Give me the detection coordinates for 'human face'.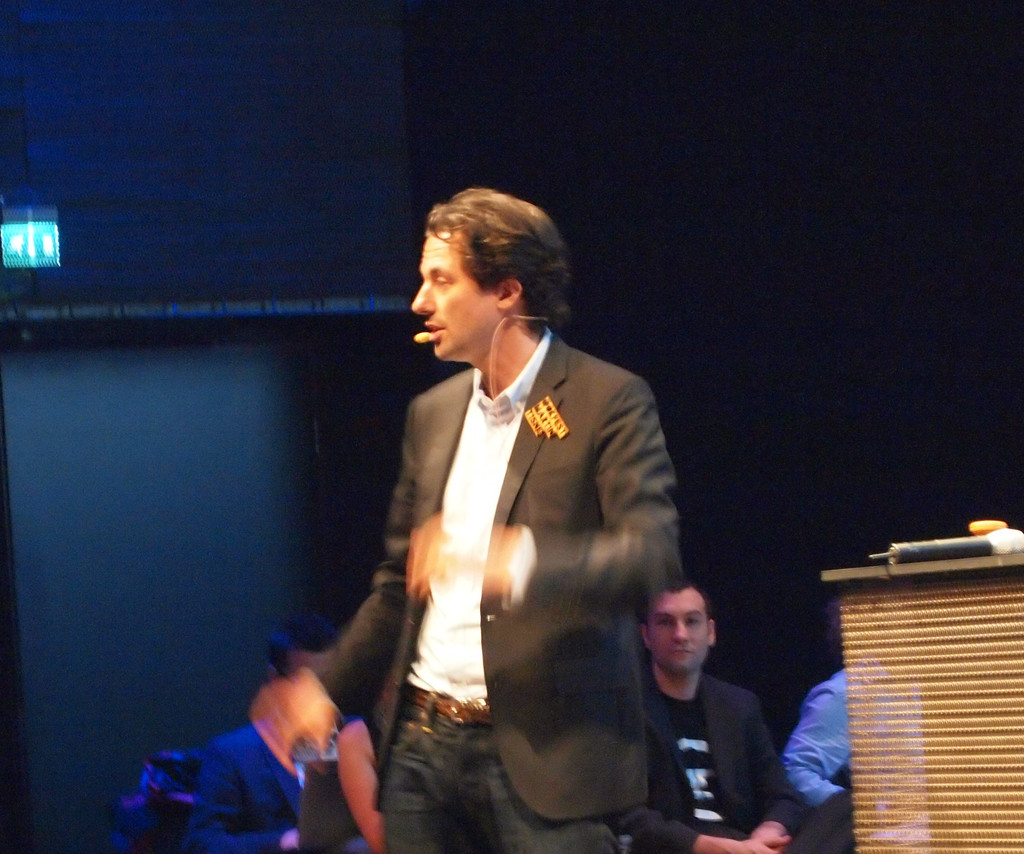
{"x1": 397, "y1": 225, "x2": 487, "y2": 373}.
